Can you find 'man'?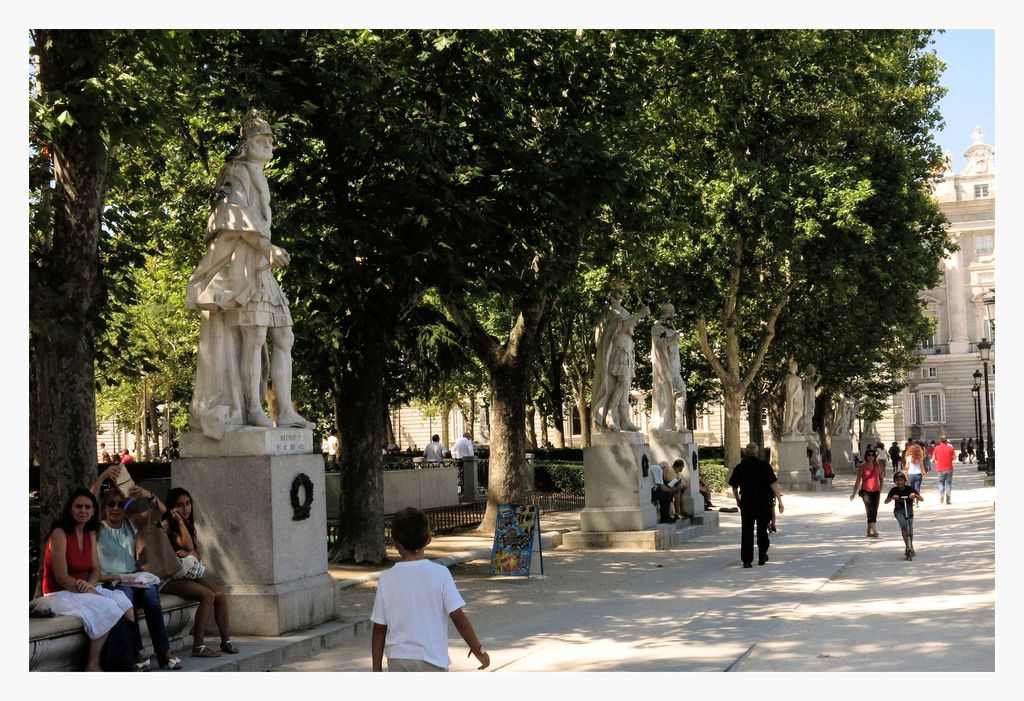
Yes, bounding box: [321, 428, 348, 474].
